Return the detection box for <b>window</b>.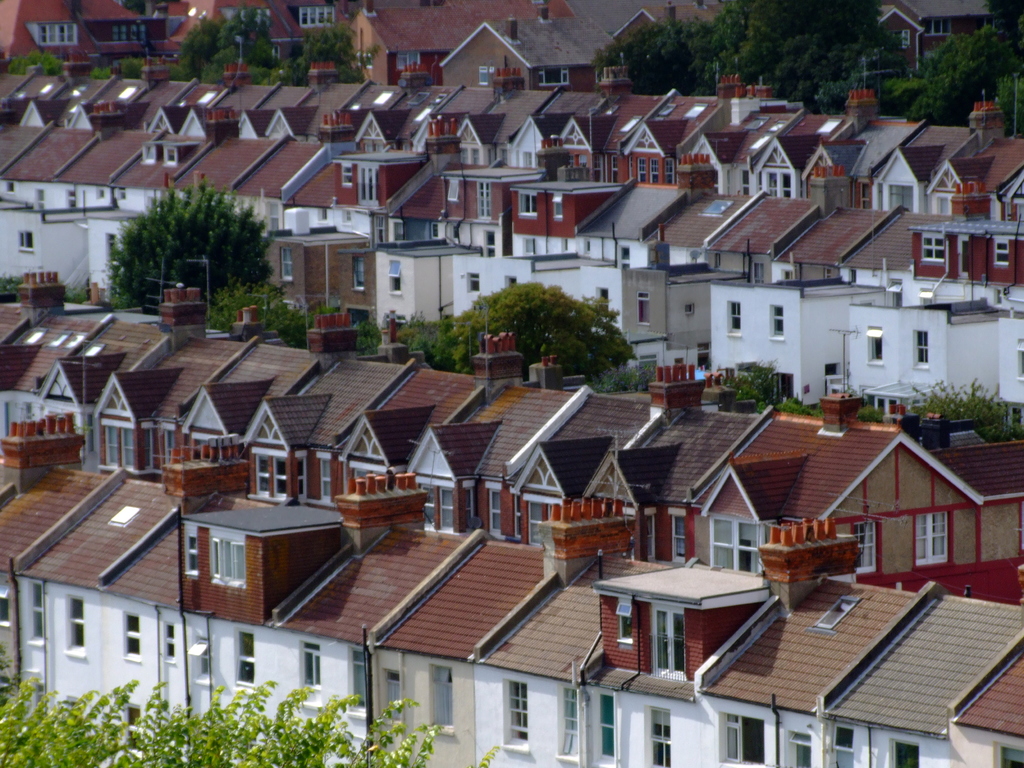
(353, 650, 370, 712).
